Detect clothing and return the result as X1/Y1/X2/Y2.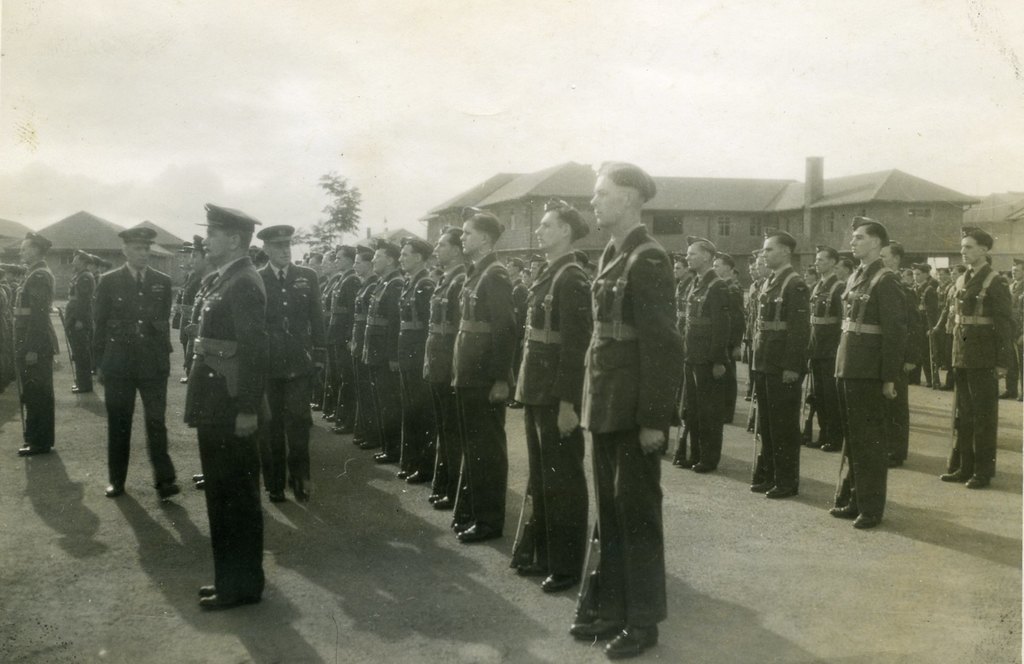
886/263/1023/475.
